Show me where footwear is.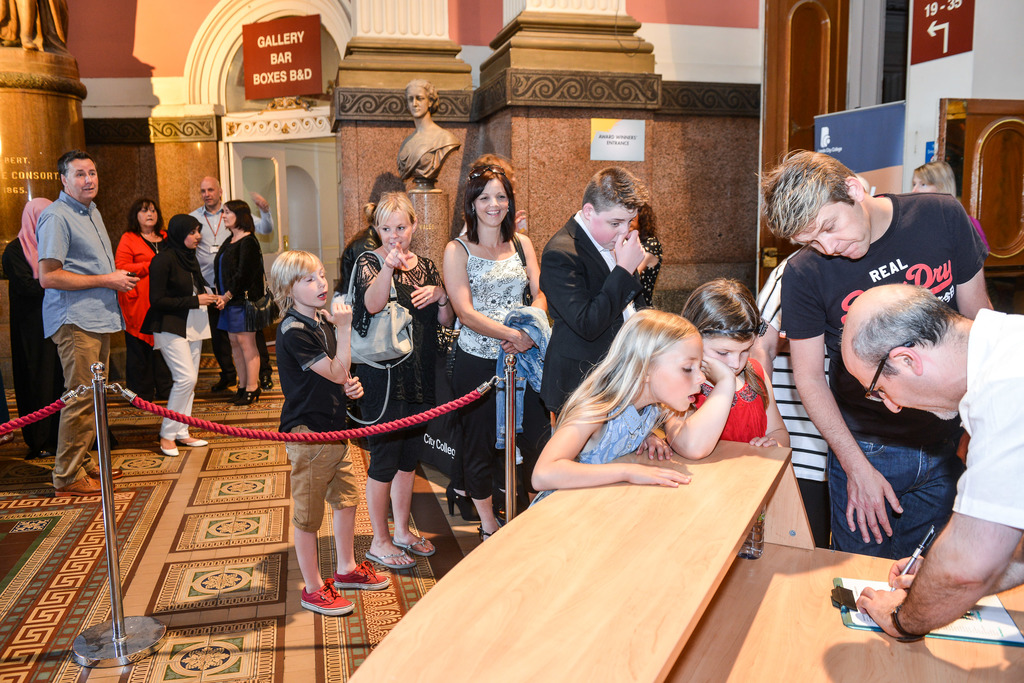
footwear is at 298:574:353:613.
